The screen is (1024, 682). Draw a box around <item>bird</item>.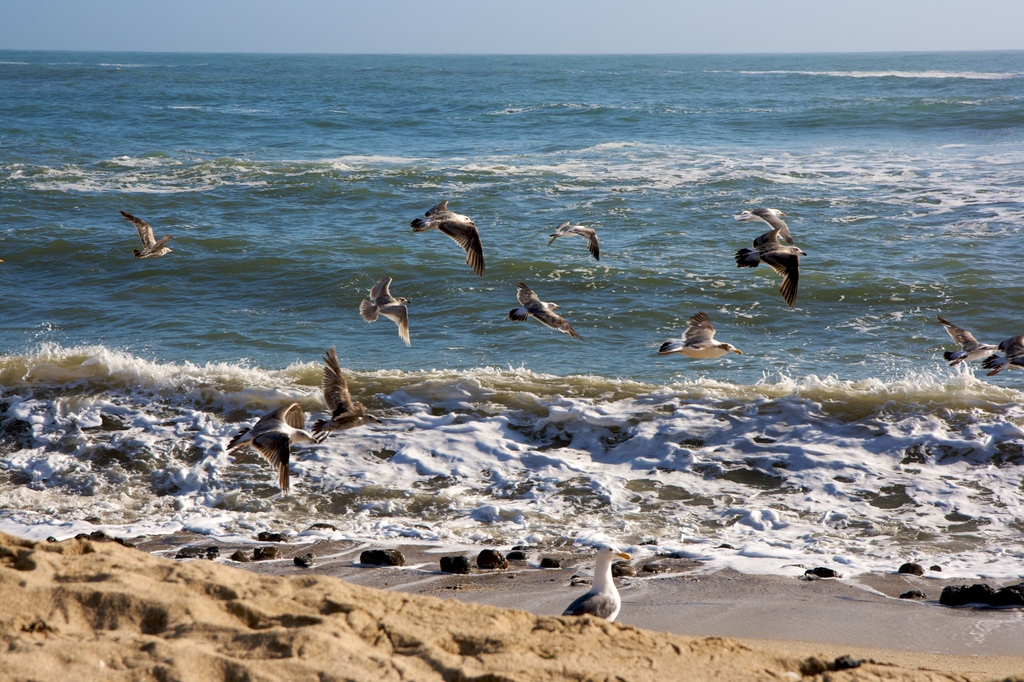
550 220 604 258.
